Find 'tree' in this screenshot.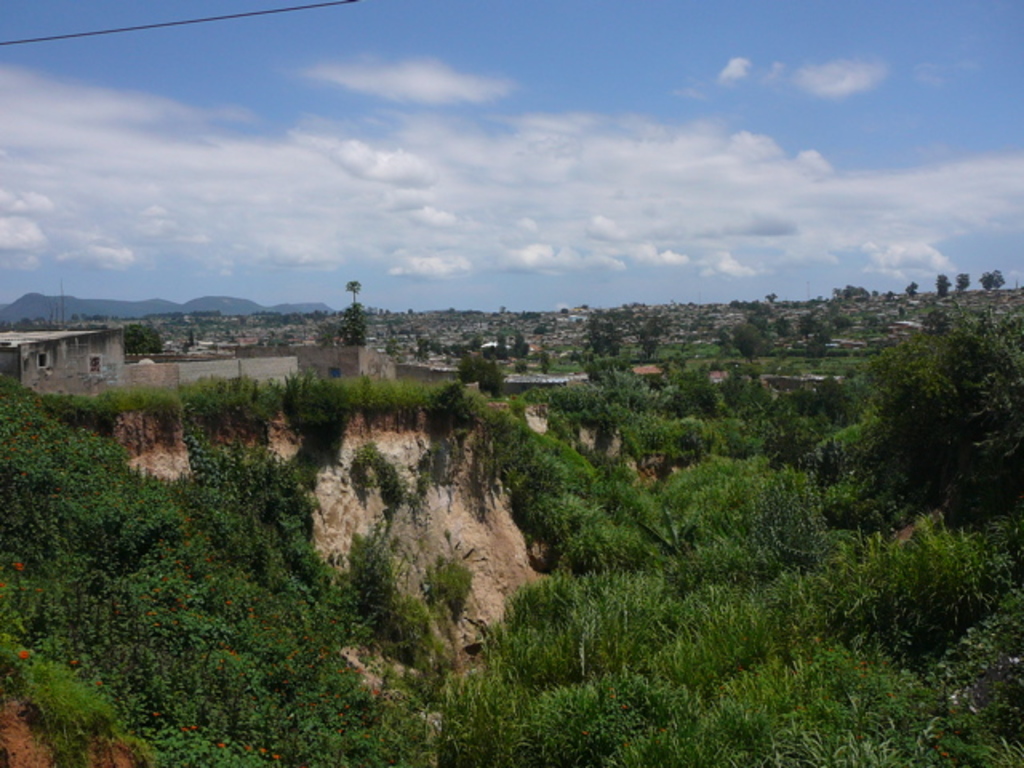
The bounding box for 'tree' is detection(126, 328, 158, 352).
